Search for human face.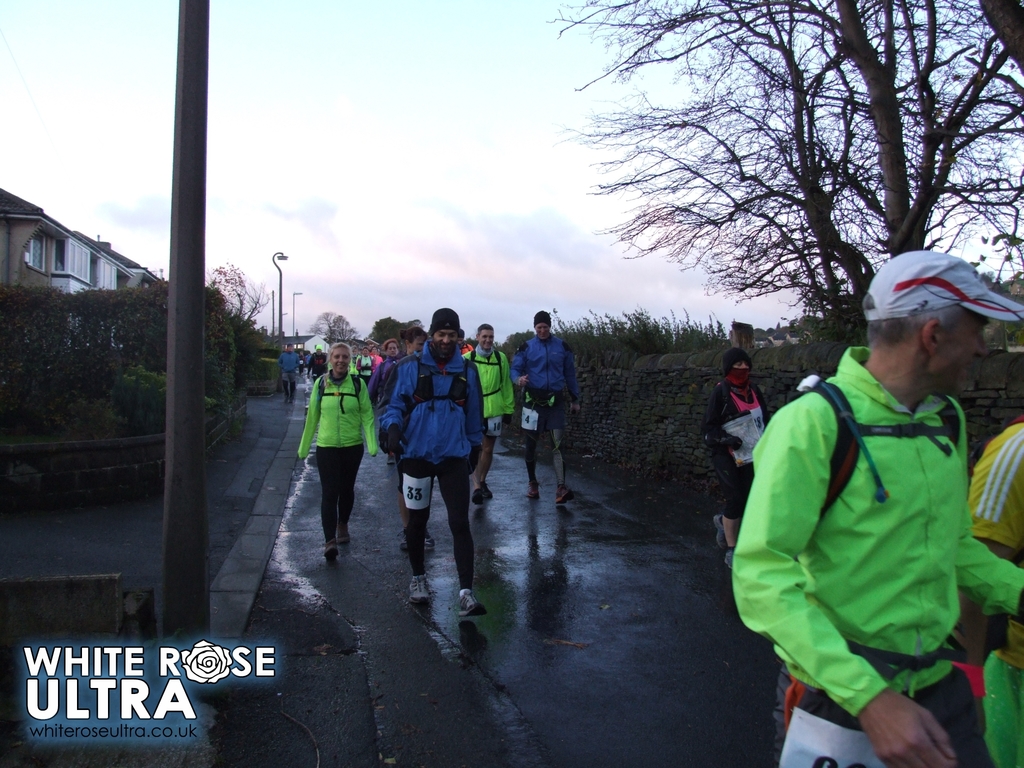
Found at Rect(433, 331, 458, 355).
